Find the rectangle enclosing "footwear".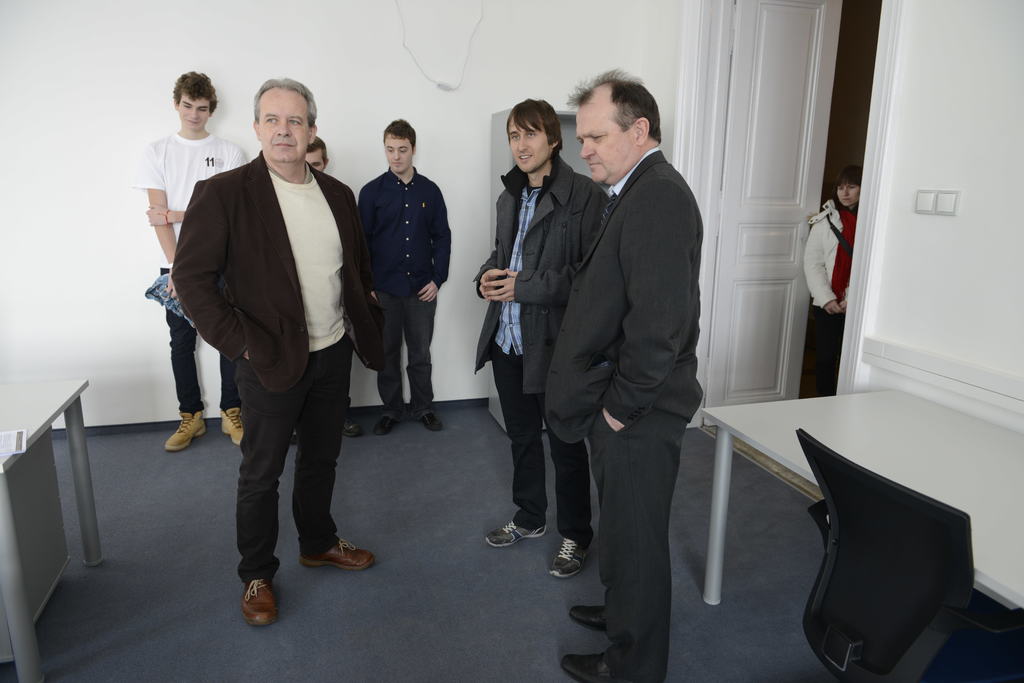
(548,532,592,576).
